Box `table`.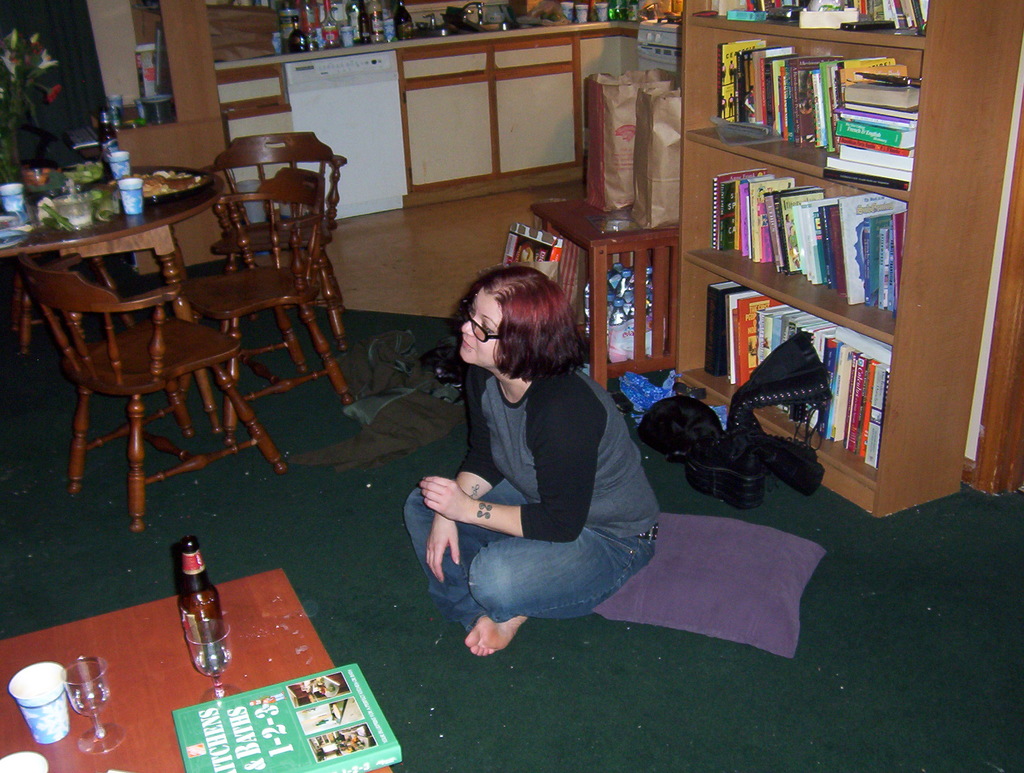
BBox(0, 153, 232, 399).
